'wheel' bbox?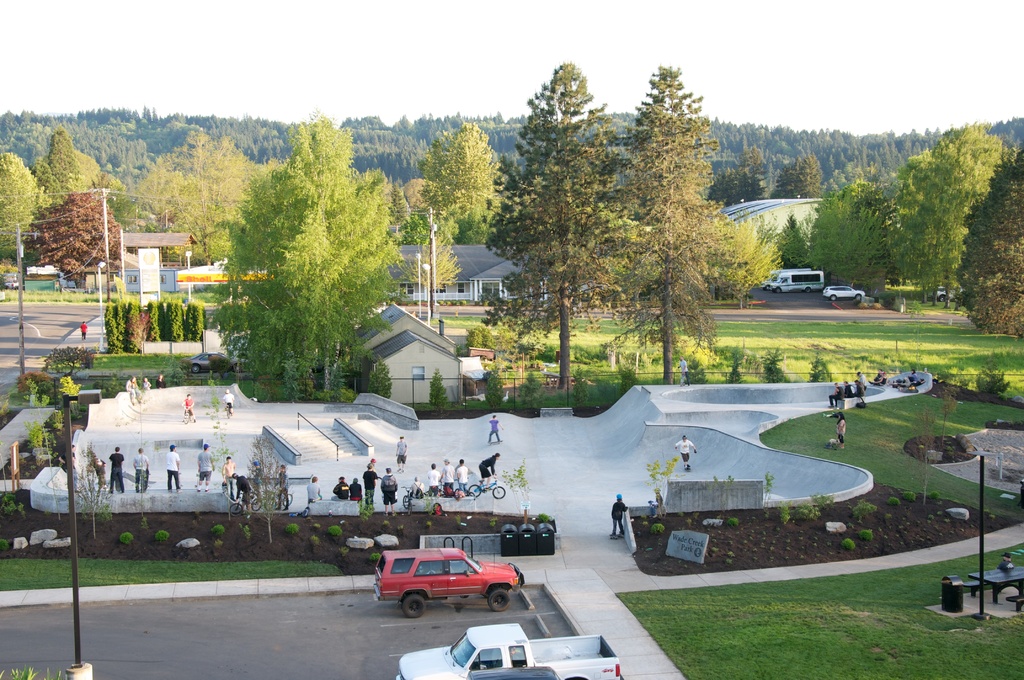
BBox(774, 285, 783, 295)
